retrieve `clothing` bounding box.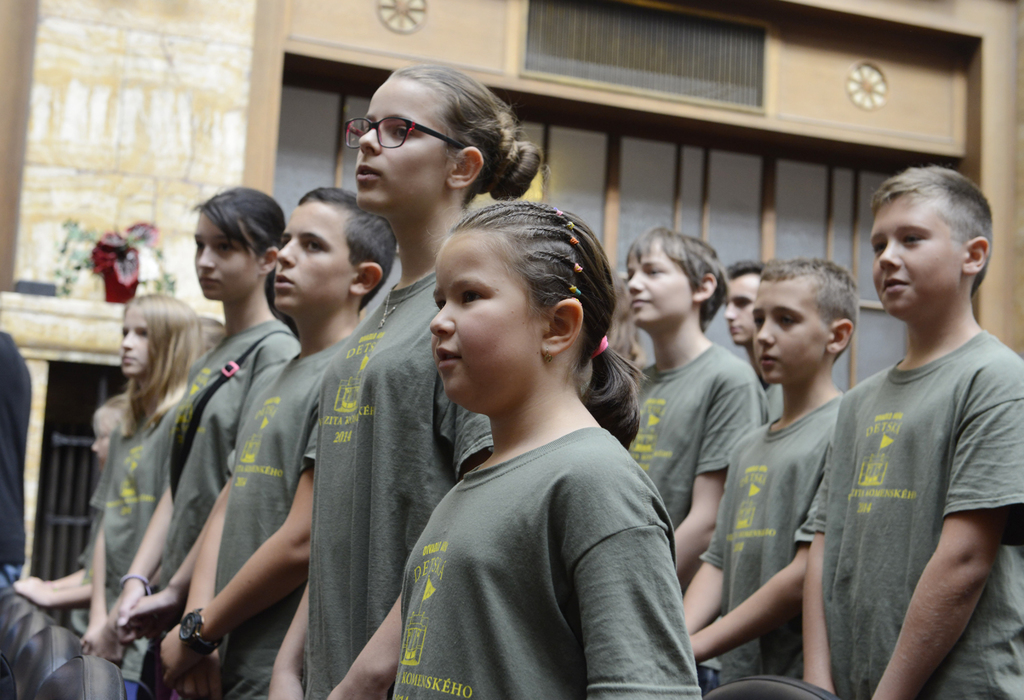
Bounding box: 623, 348, 762, 531.
